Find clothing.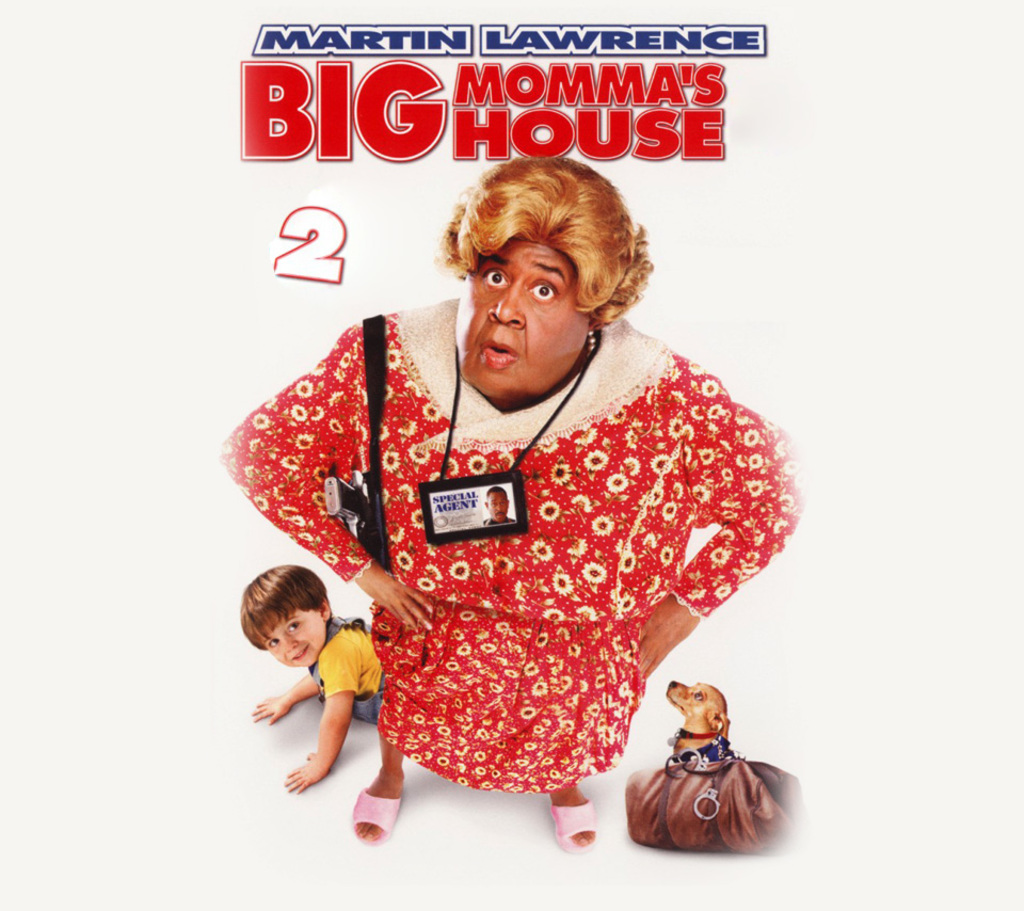
(315, 613, 381, 721).
